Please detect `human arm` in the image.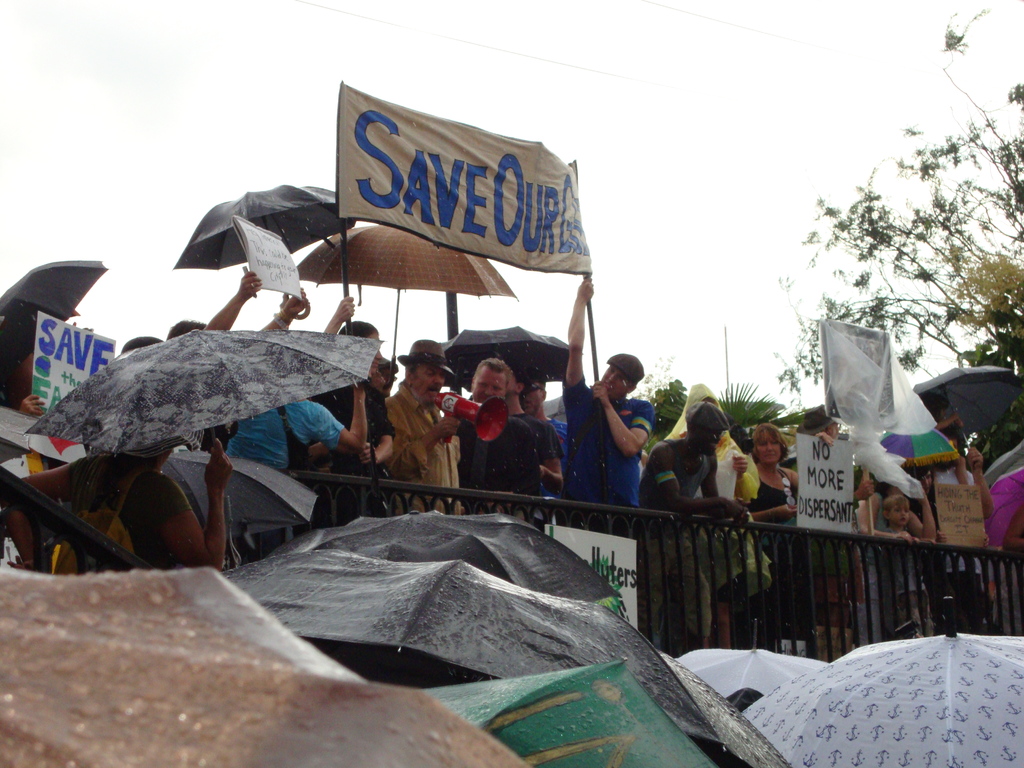
locate(15, 387, 44, 414).
